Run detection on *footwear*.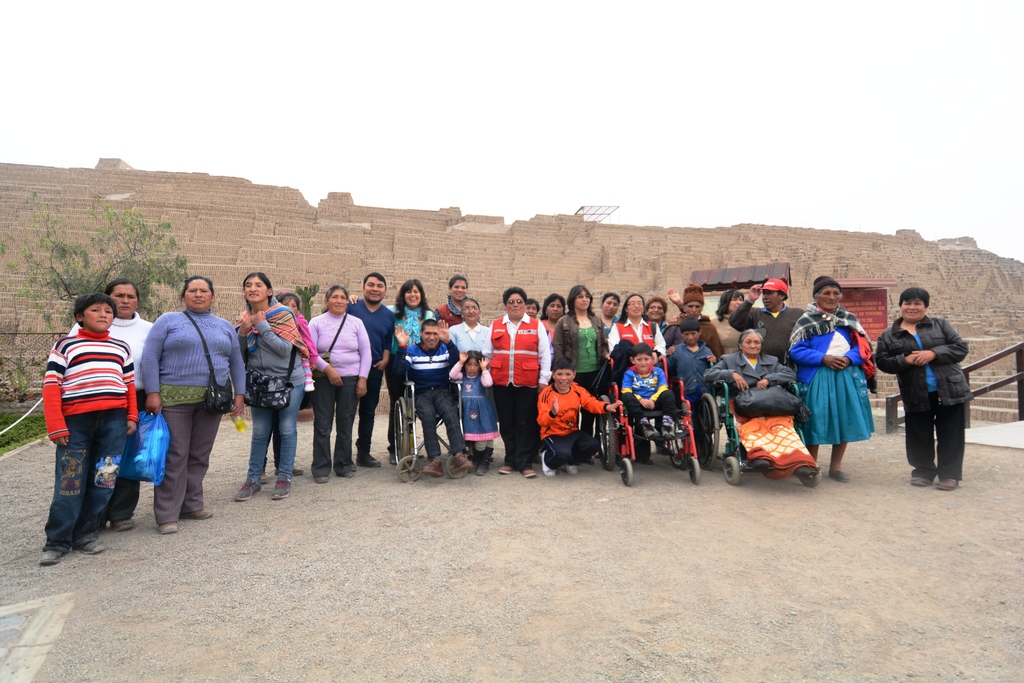
Result: region(286, 463, 308, 475).
